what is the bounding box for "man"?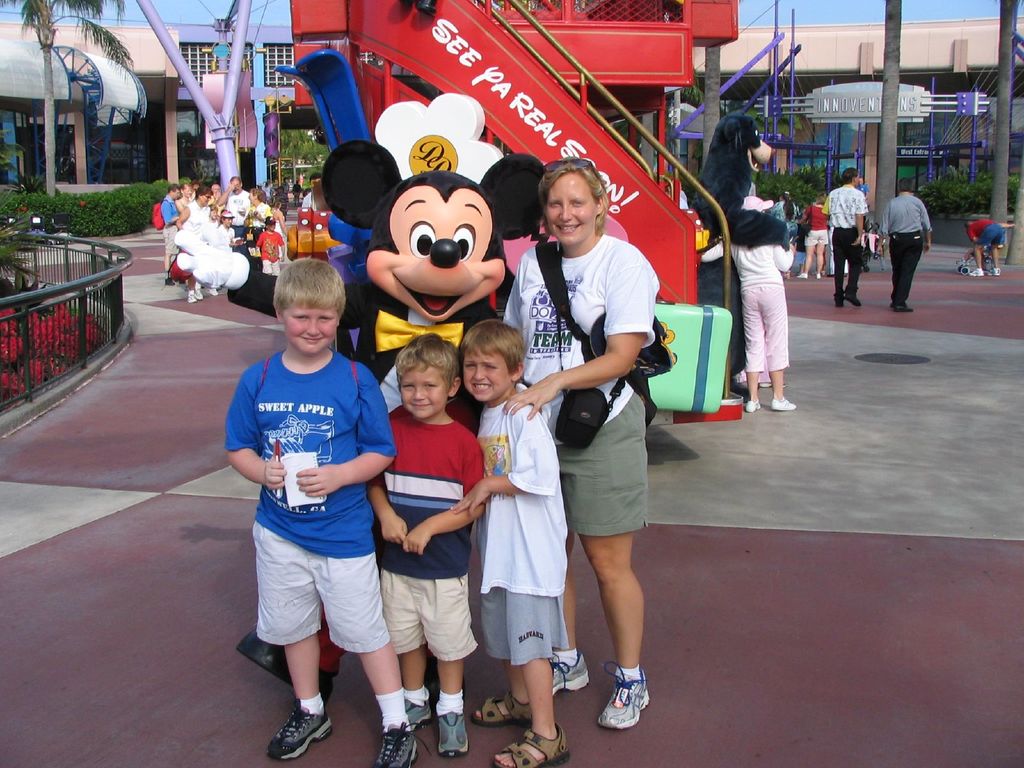
l=962, t=218, r=1005, b=279.
